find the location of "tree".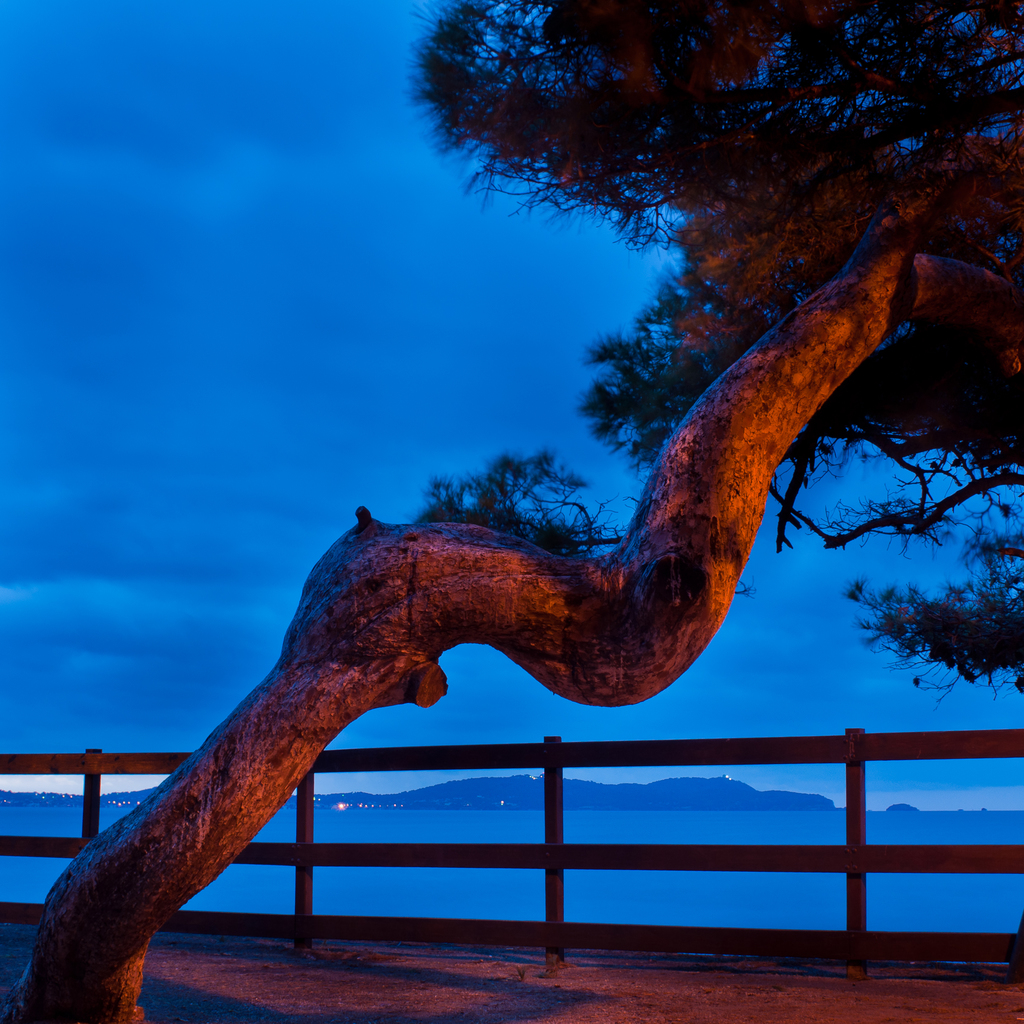
Location: {"x1": 8, "y1": 20, "x2": 1023, "y2": 952}.
